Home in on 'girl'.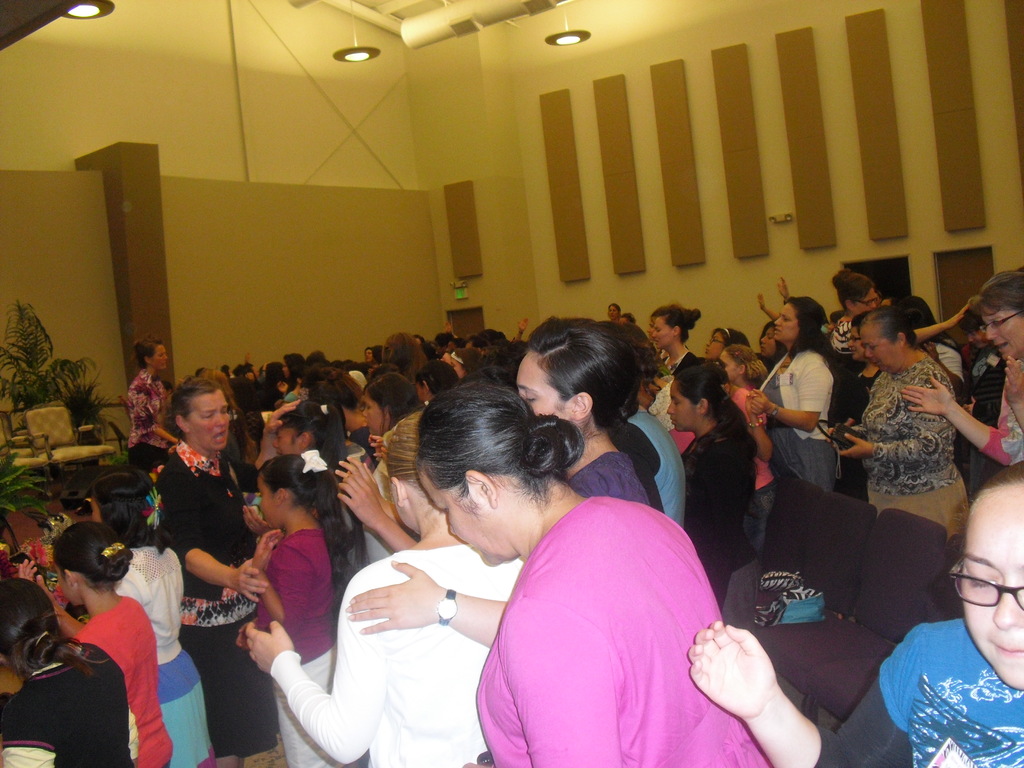
Homed in at 715/346/773/559.
